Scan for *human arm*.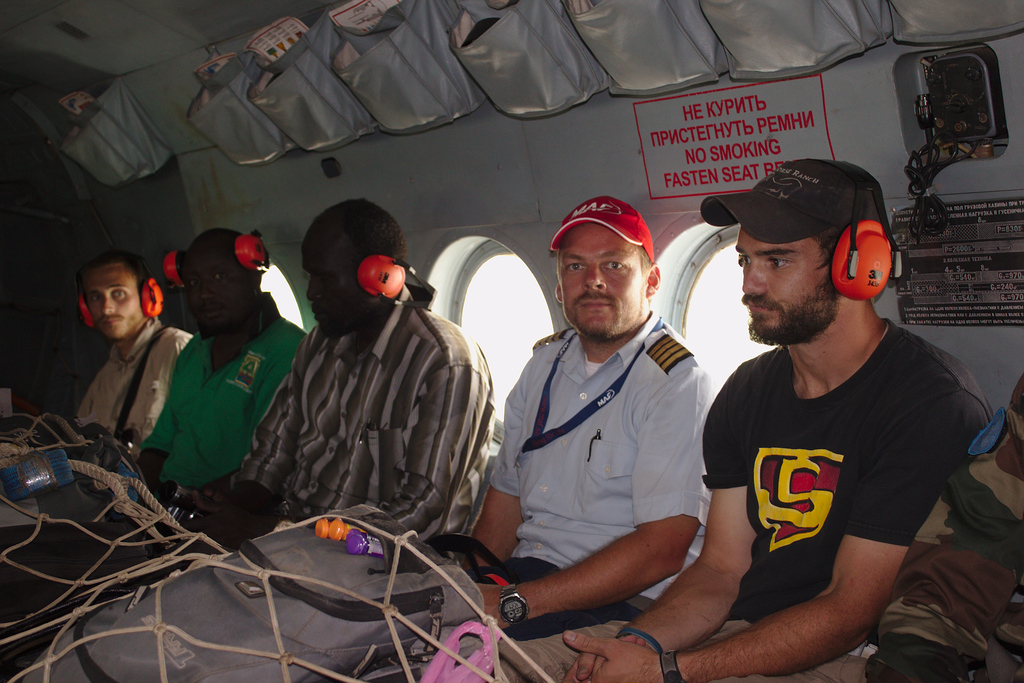
Scan result: box=[119, 331, 196, 474].
